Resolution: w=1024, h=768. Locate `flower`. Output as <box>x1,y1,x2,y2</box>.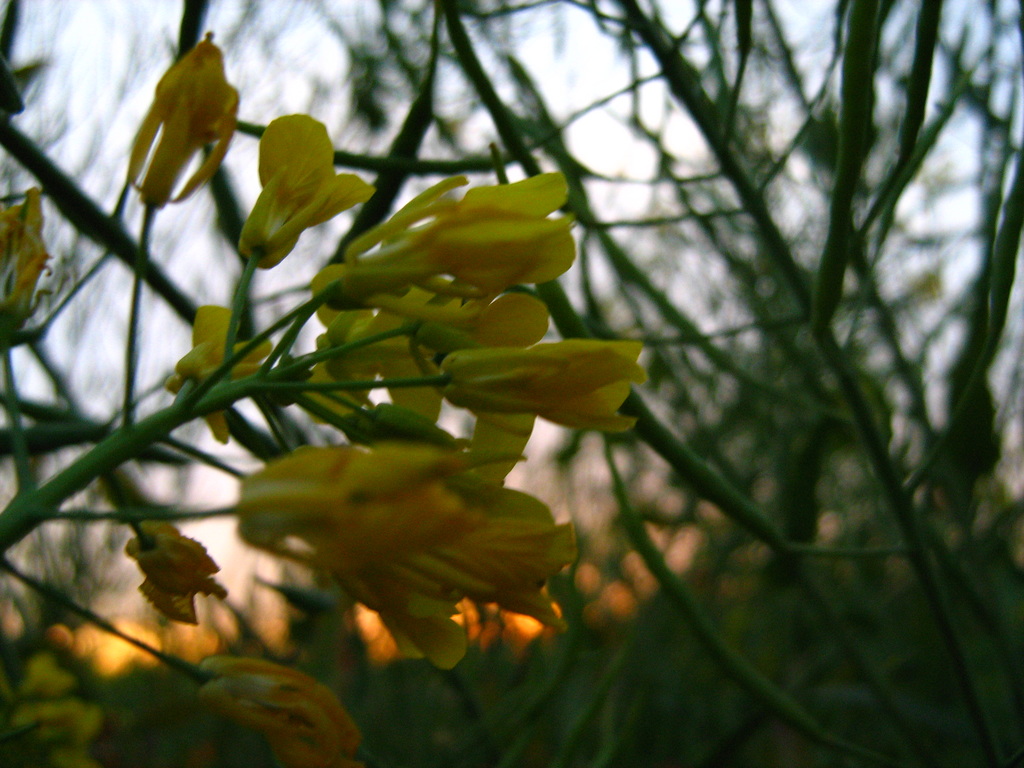
<box>0,184,55,326</box>.
